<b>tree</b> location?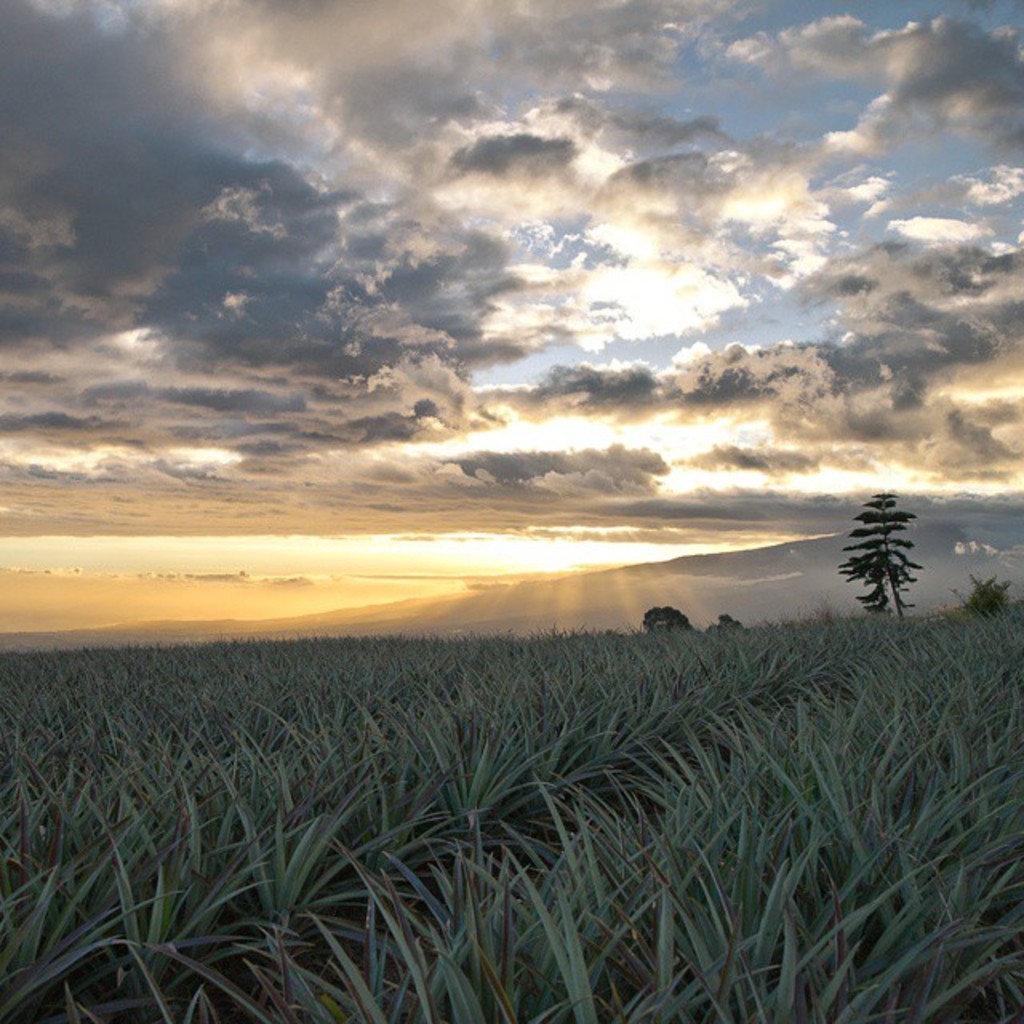
box(955, 571, 1014, 613)
